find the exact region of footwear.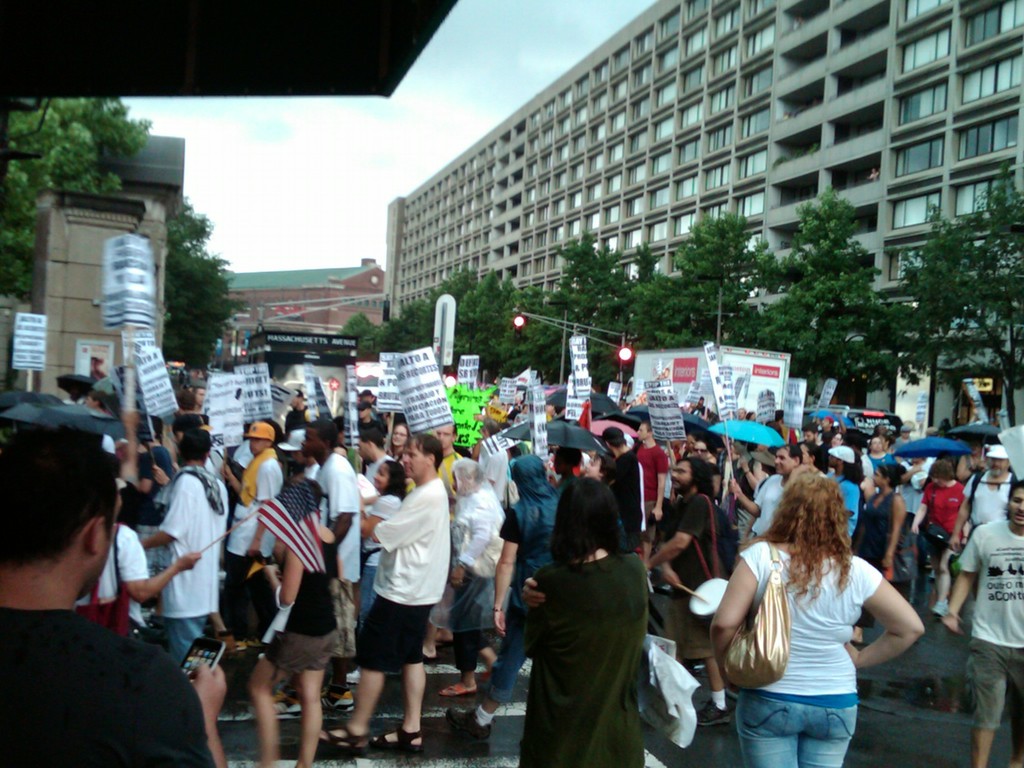
Exact region: left=438, top=678, right=481, bottom=703.
